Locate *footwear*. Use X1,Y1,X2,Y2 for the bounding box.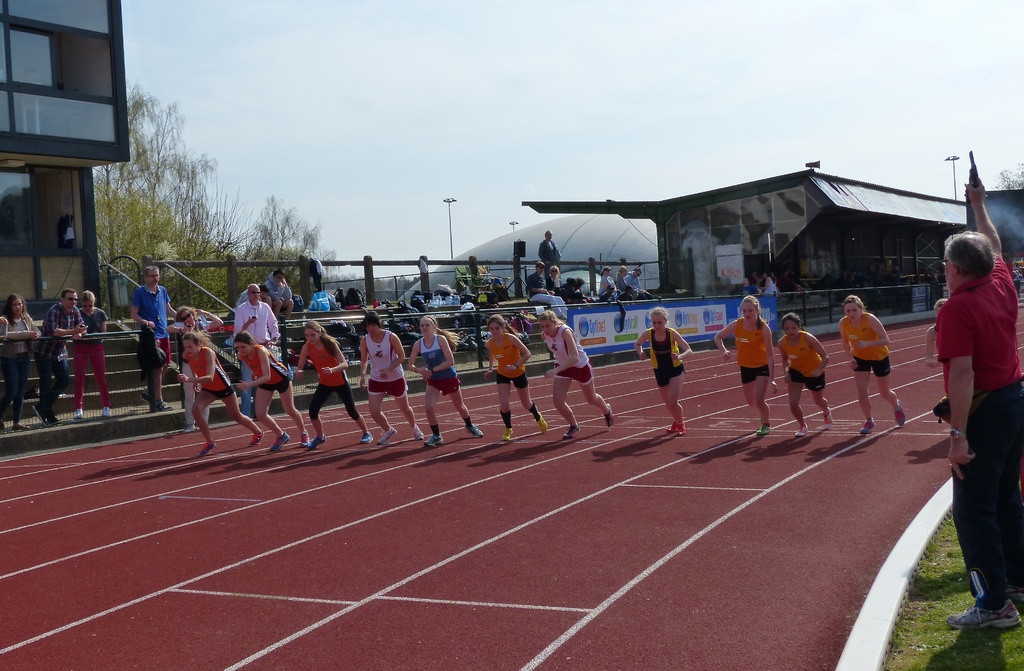
860,418,874,434.
